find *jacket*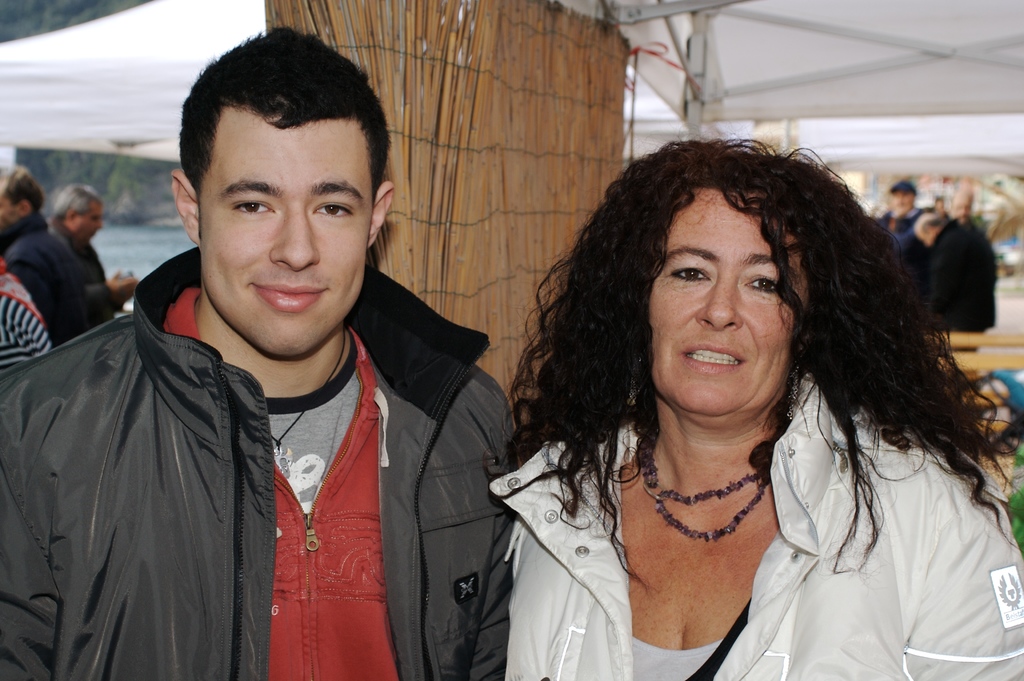
region(488, 372, 1023, 680)
